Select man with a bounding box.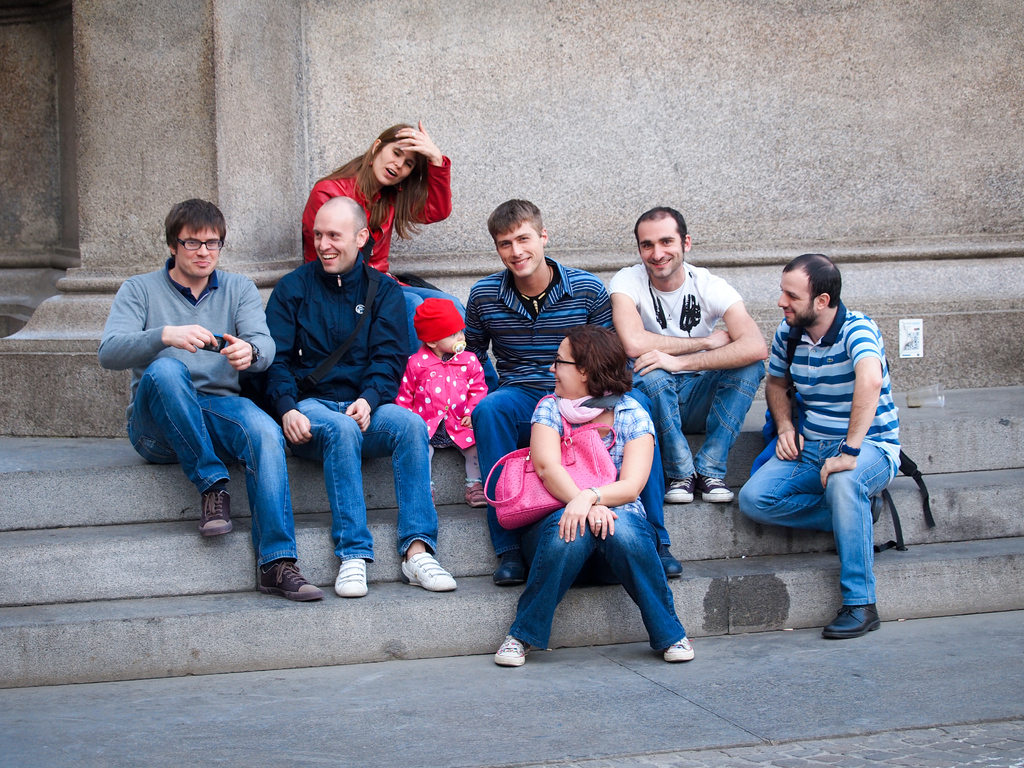
box(612, 207, 764, 504).
